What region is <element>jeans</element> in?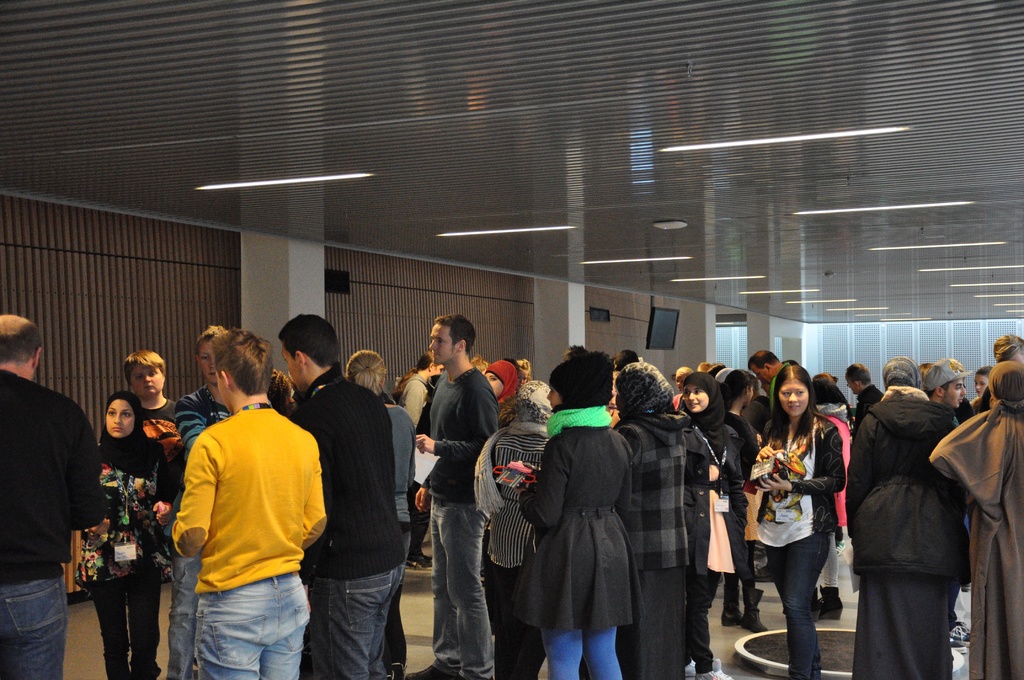
box=[430, 496, 492, 676].
